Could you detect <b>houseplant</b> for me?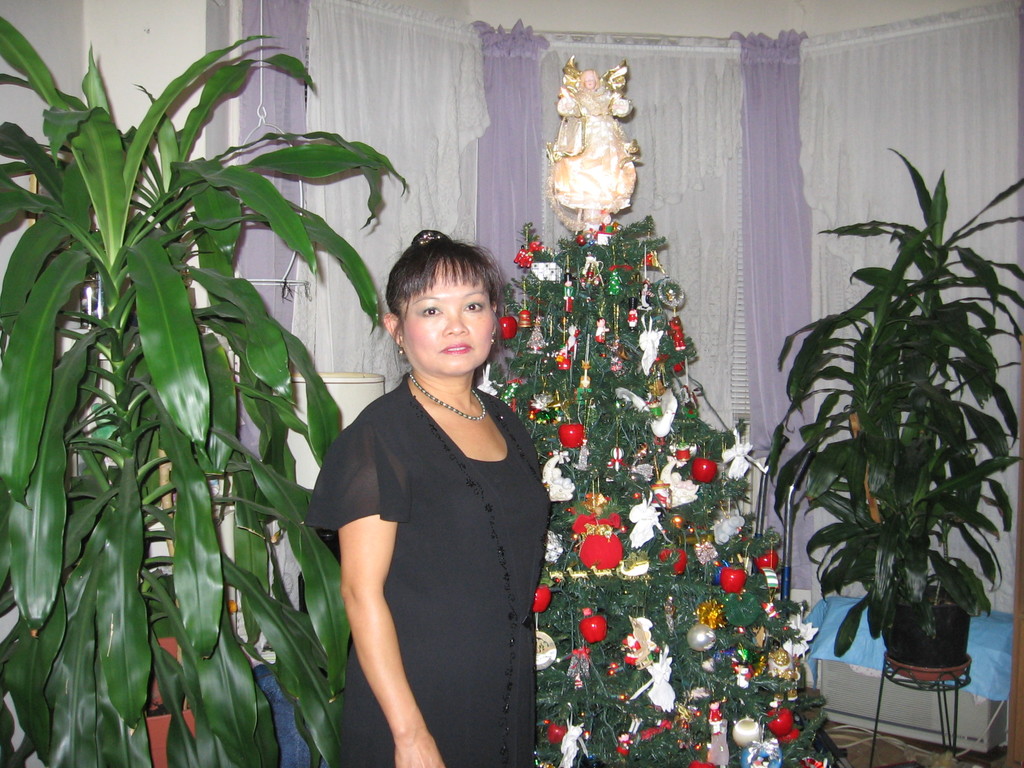
Detection result: 756/139/1023/680.
